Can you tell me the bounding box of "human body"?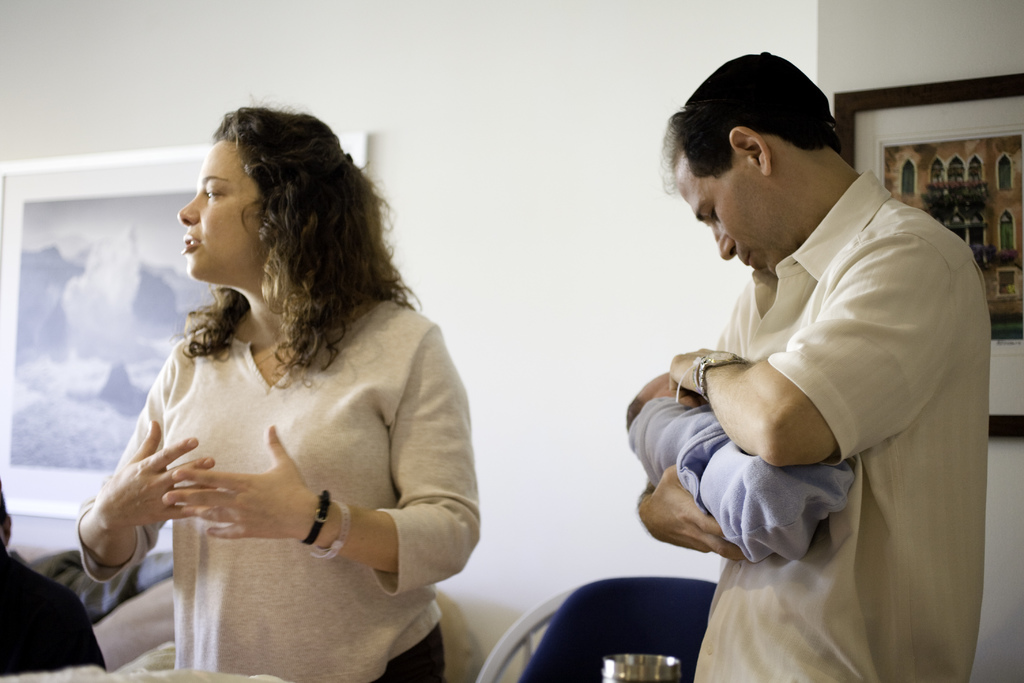
pyautogui.locateOnScreen(74, 92, 493, 682).
